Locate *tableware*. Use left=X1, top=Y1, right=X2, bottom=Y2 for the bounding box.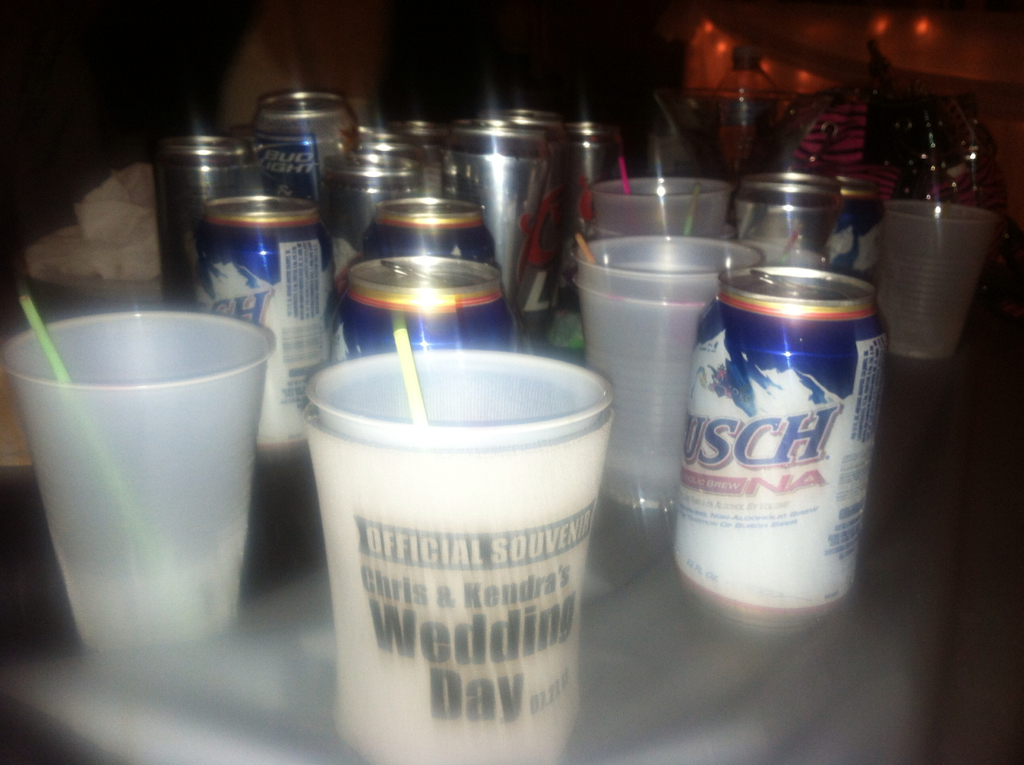
left=303, top=337, right=621, bottom=764.
